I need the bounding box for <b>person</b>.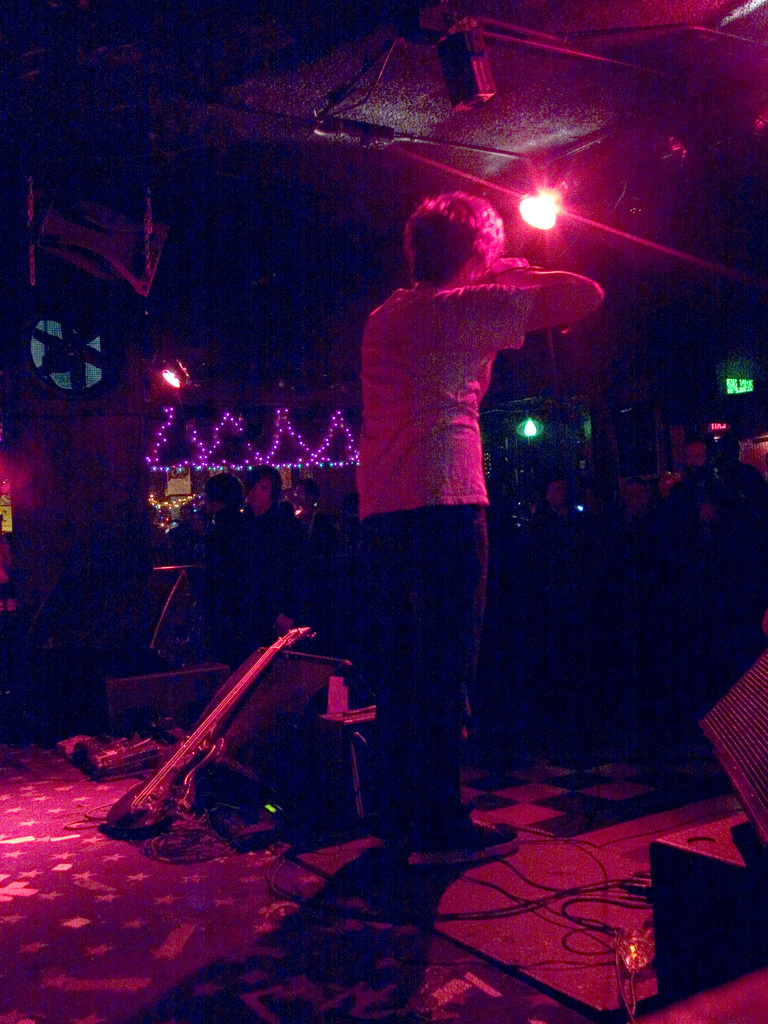
Here it is: 296:481:324:547.
